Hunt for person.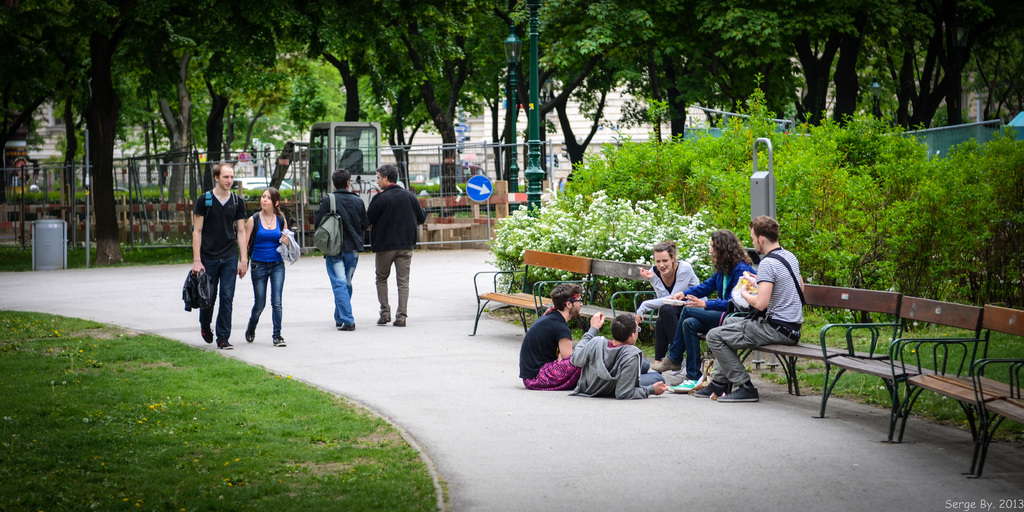
Hunted down at bbox=(362, 163, 428, 327).
